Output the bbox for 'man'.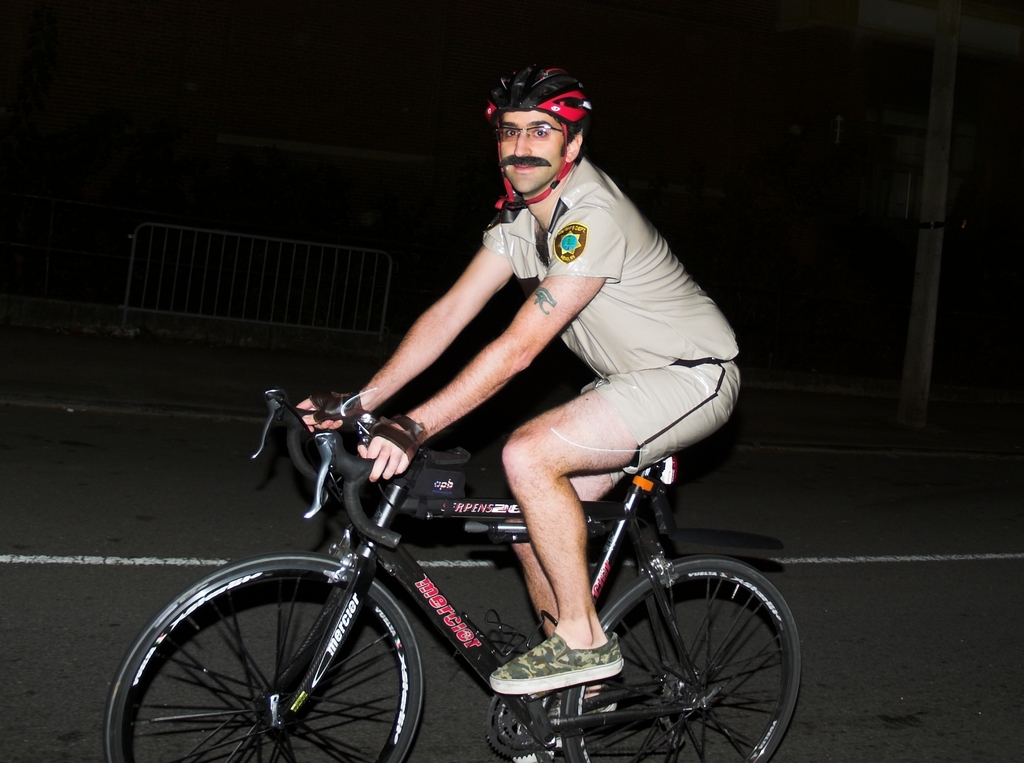
(left=294, top=61, right=740, bottom=693).
